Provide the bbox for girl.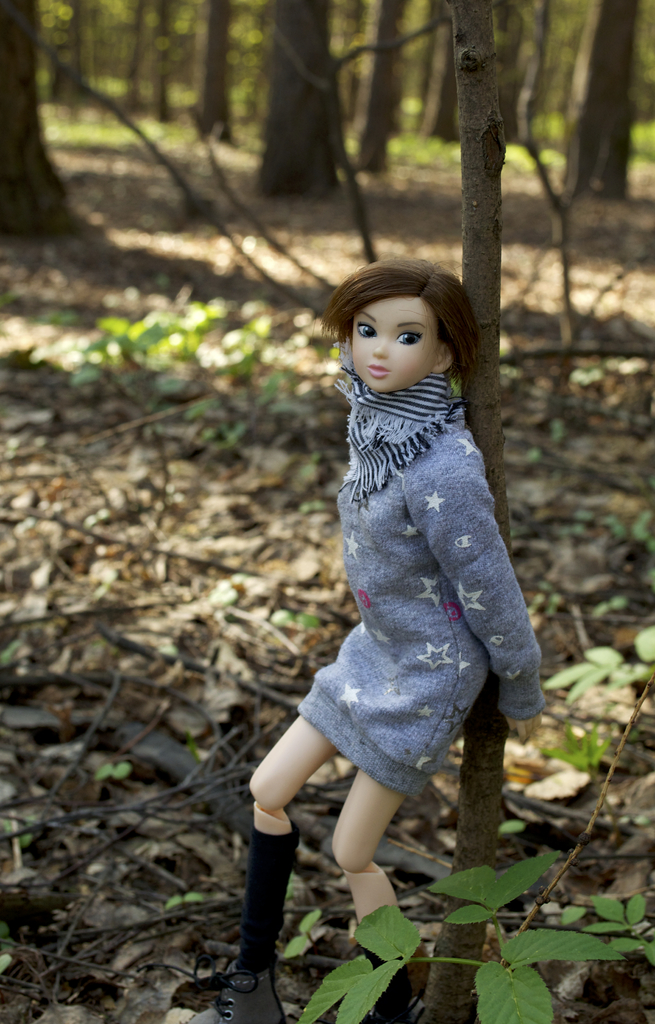
pyautogui.locateOnScreen(169, 259, 552, 1023).
